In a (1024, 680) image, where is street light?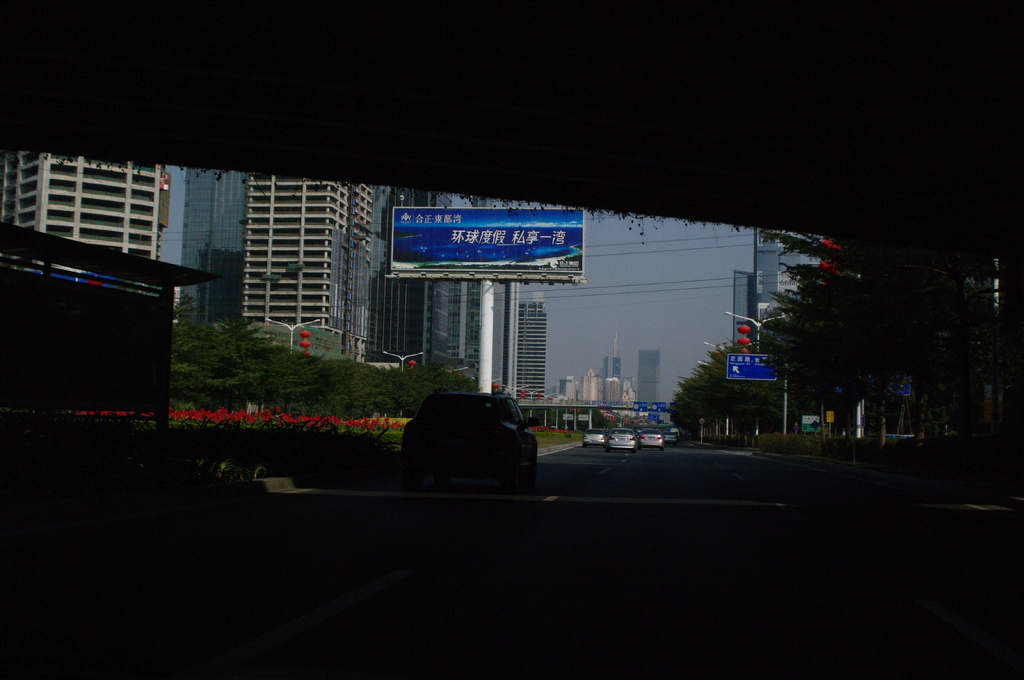
region(440, 362, 464, 375).
